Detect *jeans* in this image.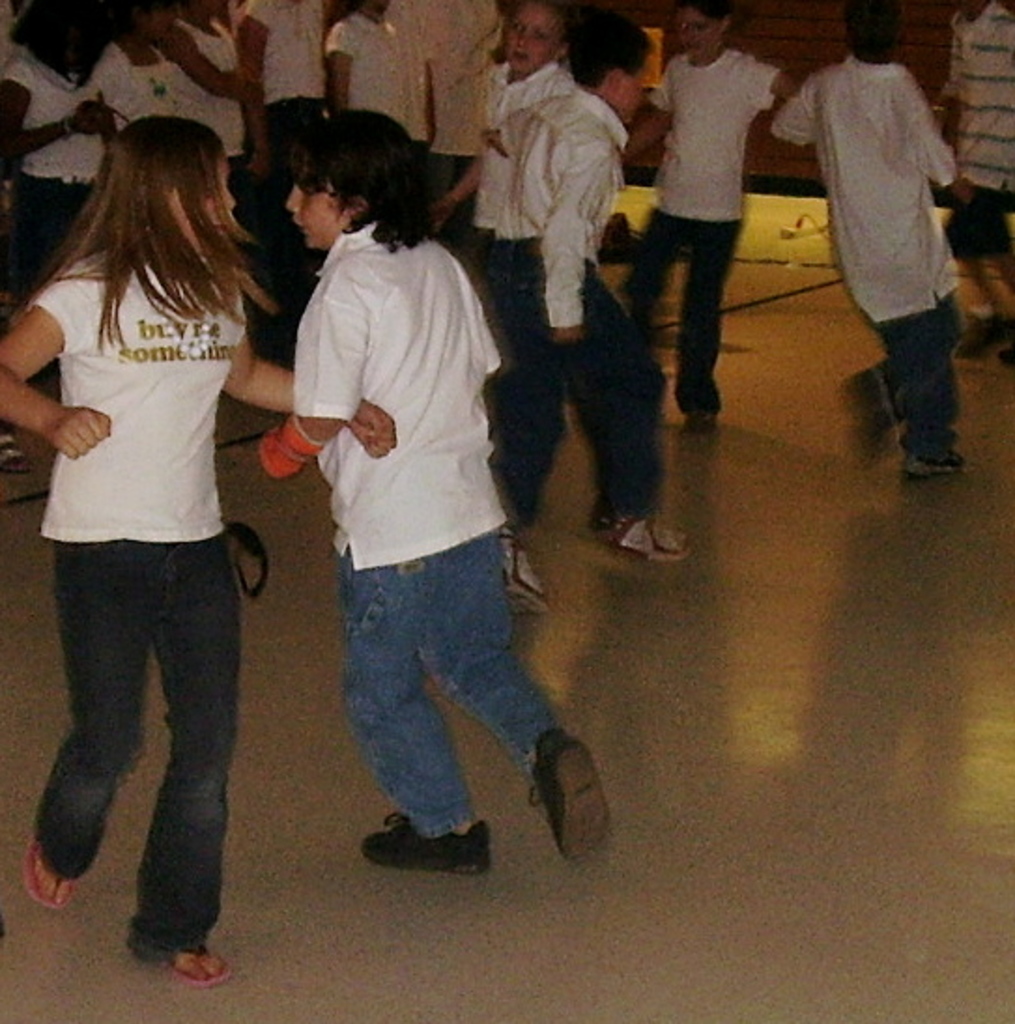
Detection: [x1=946, y1=183, x2=1013, y2=265].
